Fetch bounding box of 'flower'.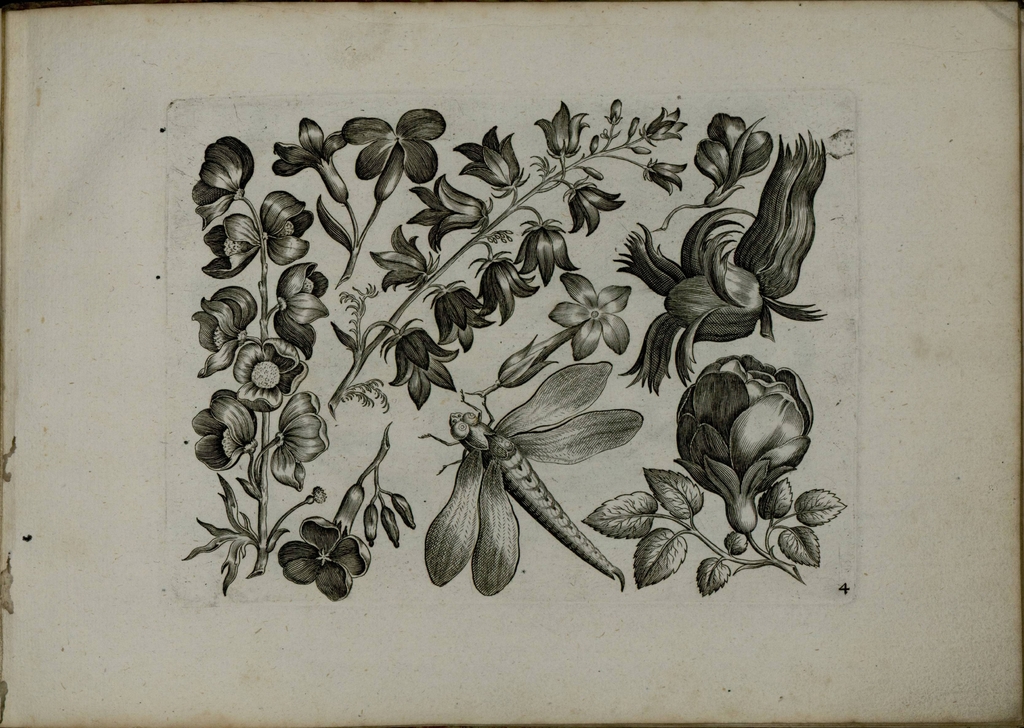
Bbox: <box>276,520,374,601</box>.
